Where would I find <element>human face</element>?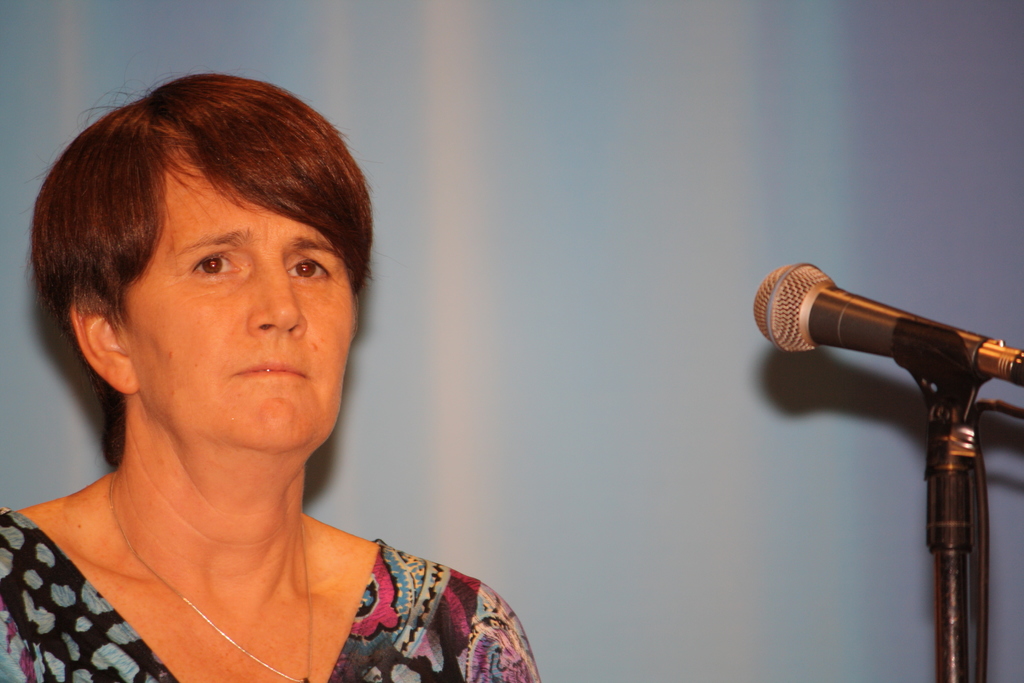
At select_region(119, 143, 362, 458).
